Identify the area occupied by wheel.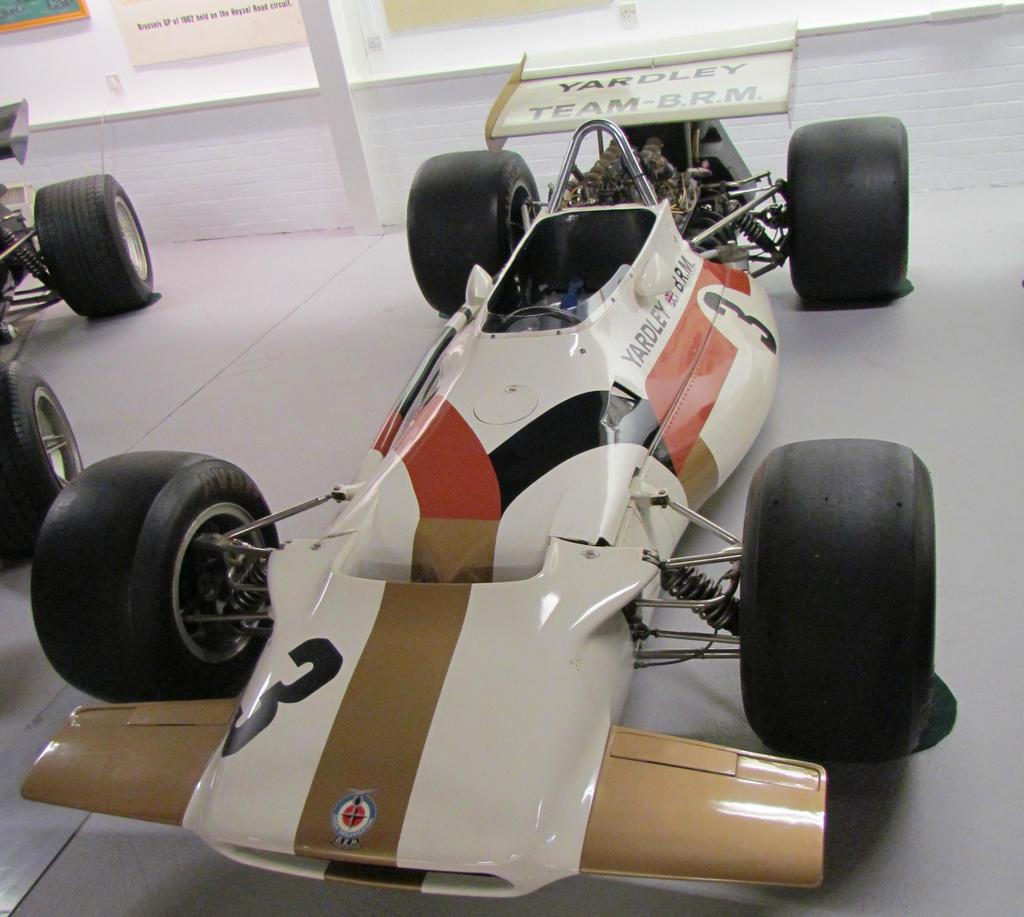
Area: detection(407, 147, 539, 316).
